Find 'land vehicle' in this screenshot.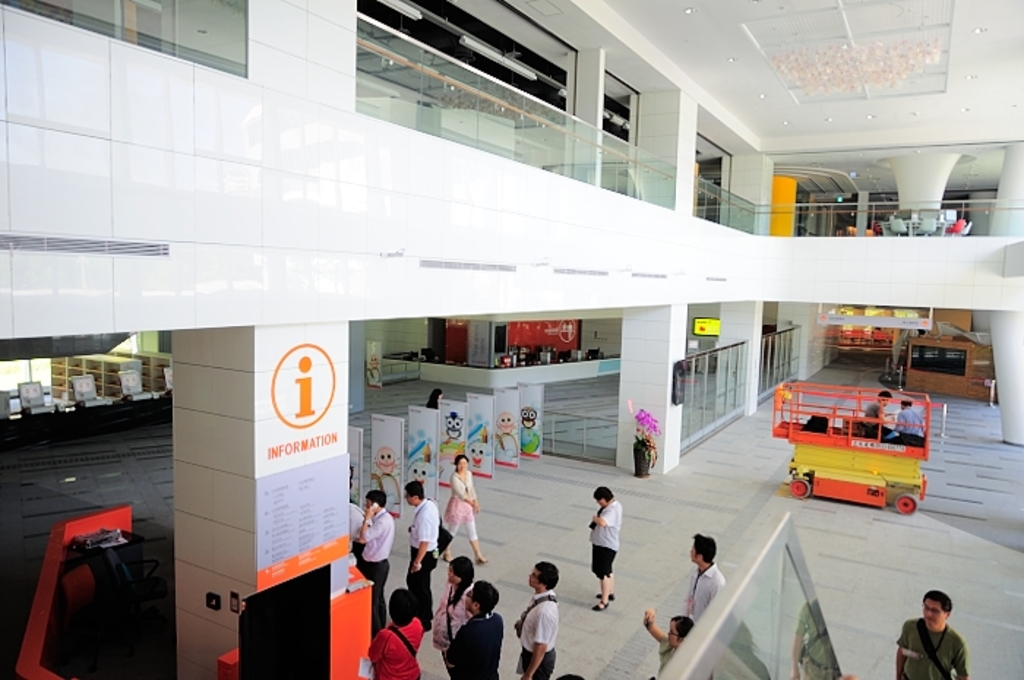
The bounding box for 'land vehicle' is rect(777, 385, 948, 522).
